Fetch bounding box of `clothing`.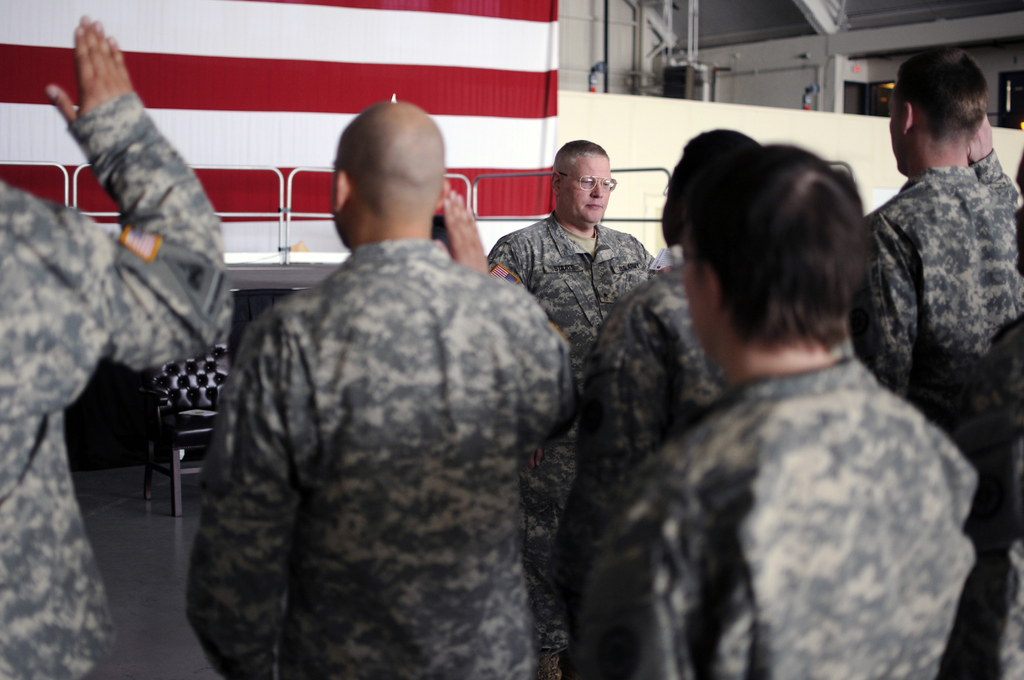
Bbox: 569, 357, 980, 679.
